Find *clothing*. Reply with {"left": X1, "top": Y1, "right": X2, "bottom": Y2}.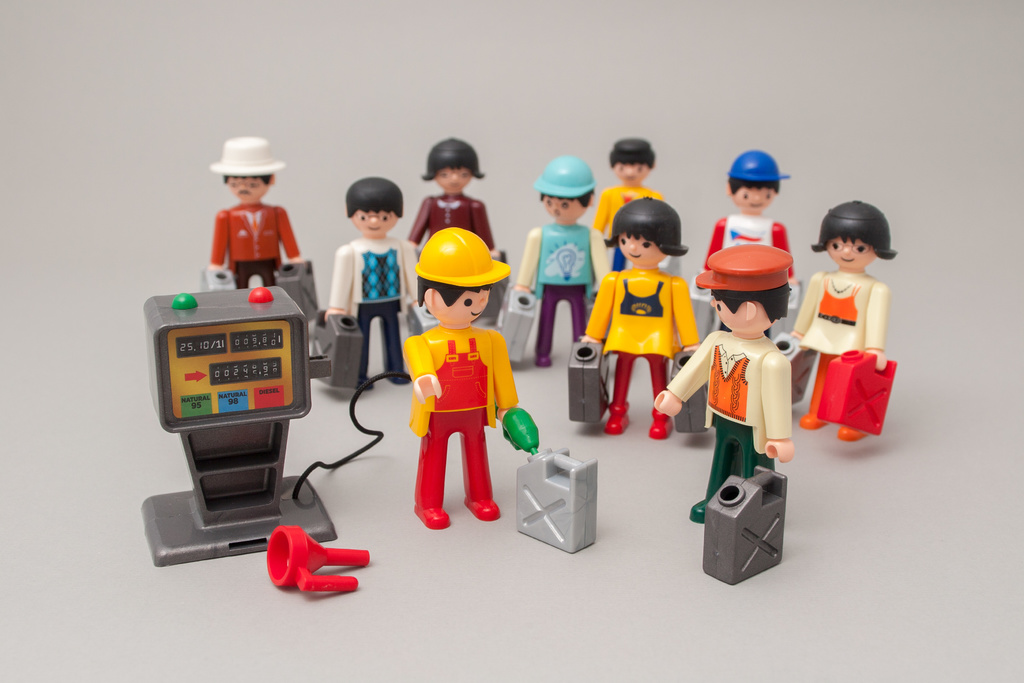
{"left": 593, "top": 180, "right": 673, "bottom": 270}.
